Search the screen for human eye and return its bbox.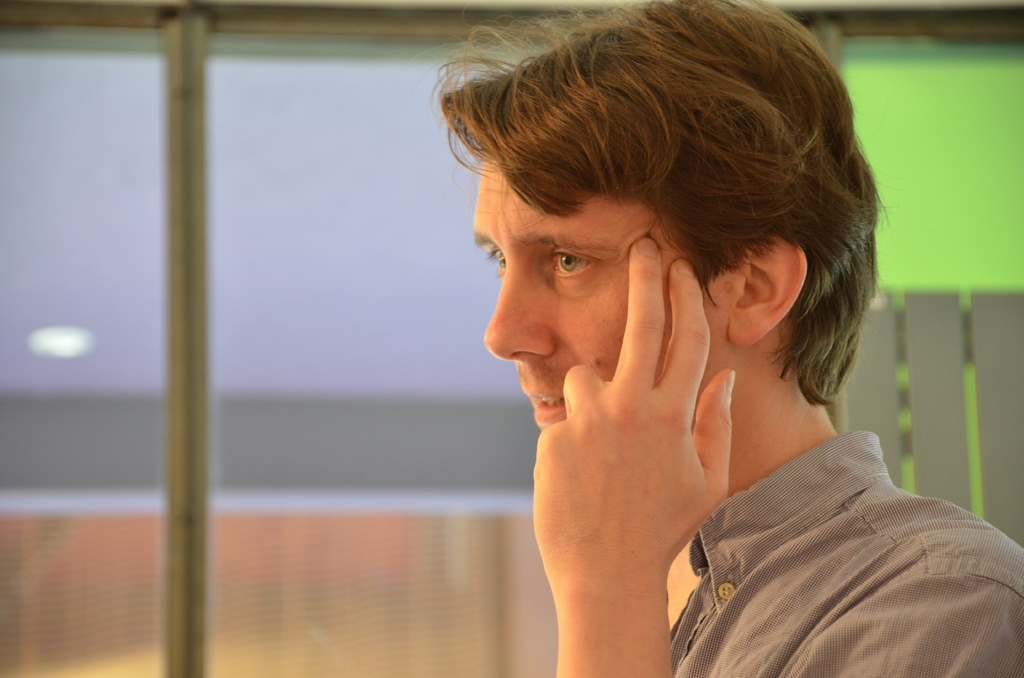
Found: (left=486, top=243, right=511, bottom=272).
